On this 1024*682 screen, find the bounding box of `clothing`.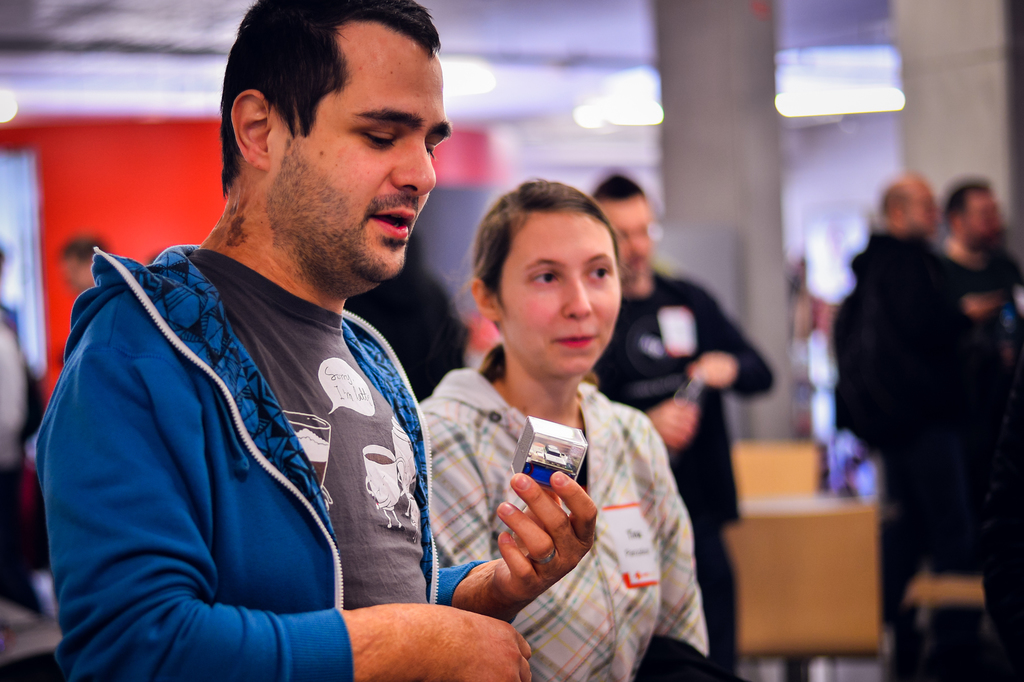
Bounding box: (x1=40, y1=237, x2=552, y2=681).
